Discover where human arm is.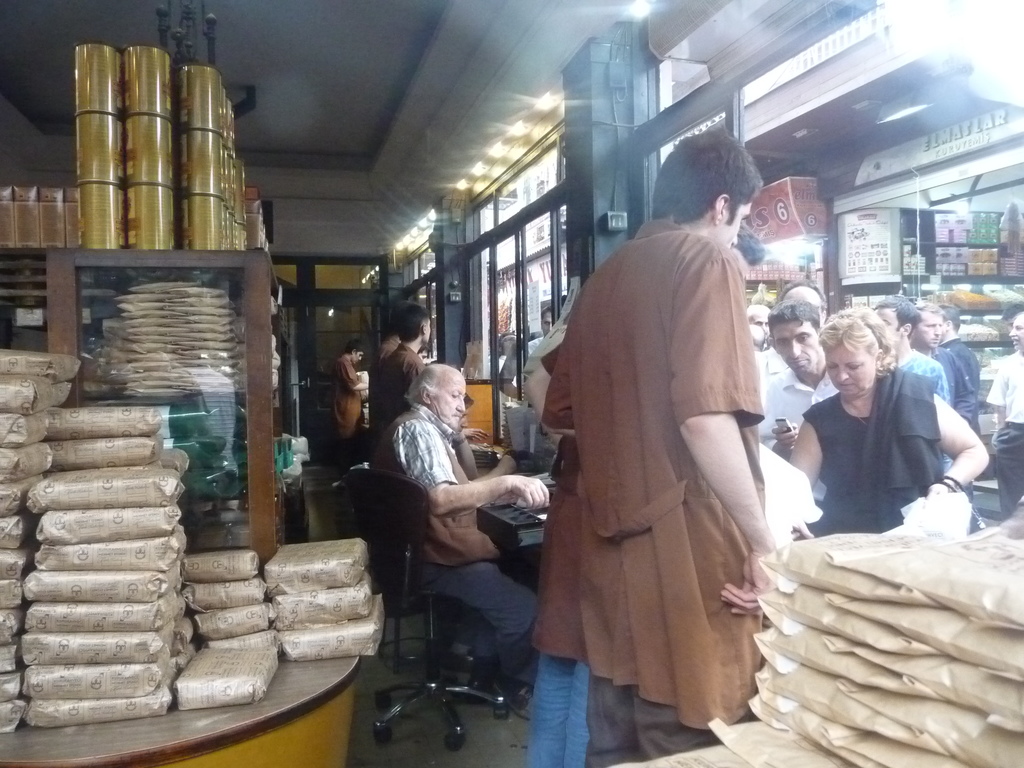
Discovered at 669,252,776,612.
